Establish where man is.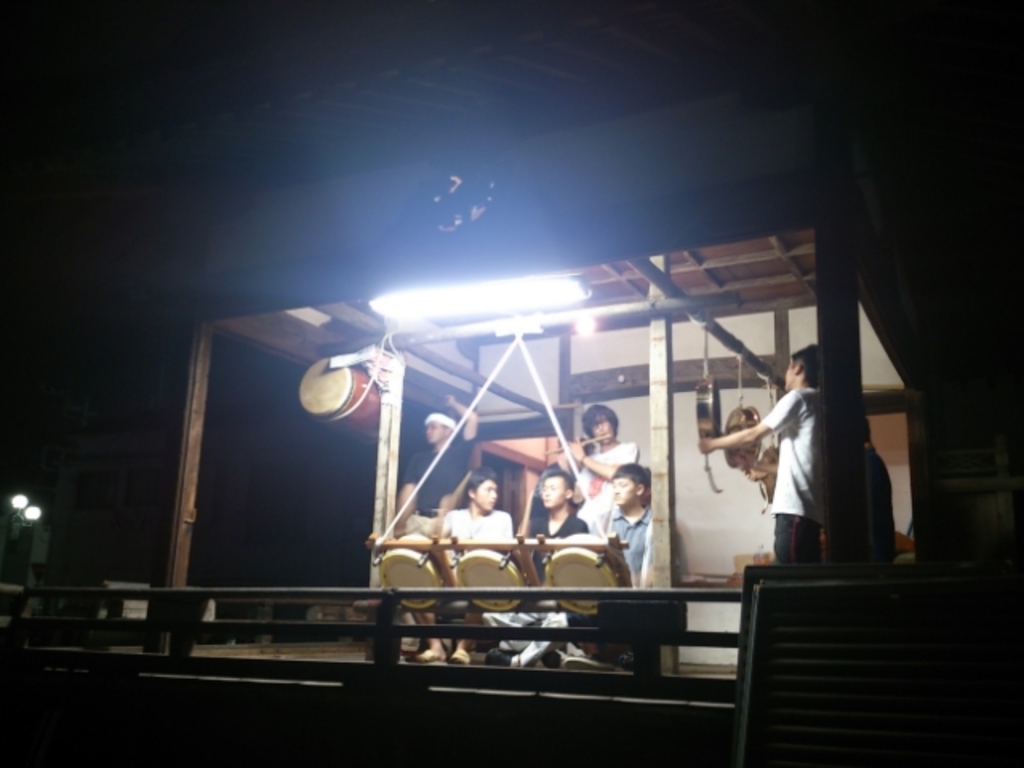
Established at 390, 386, 482, 541.
